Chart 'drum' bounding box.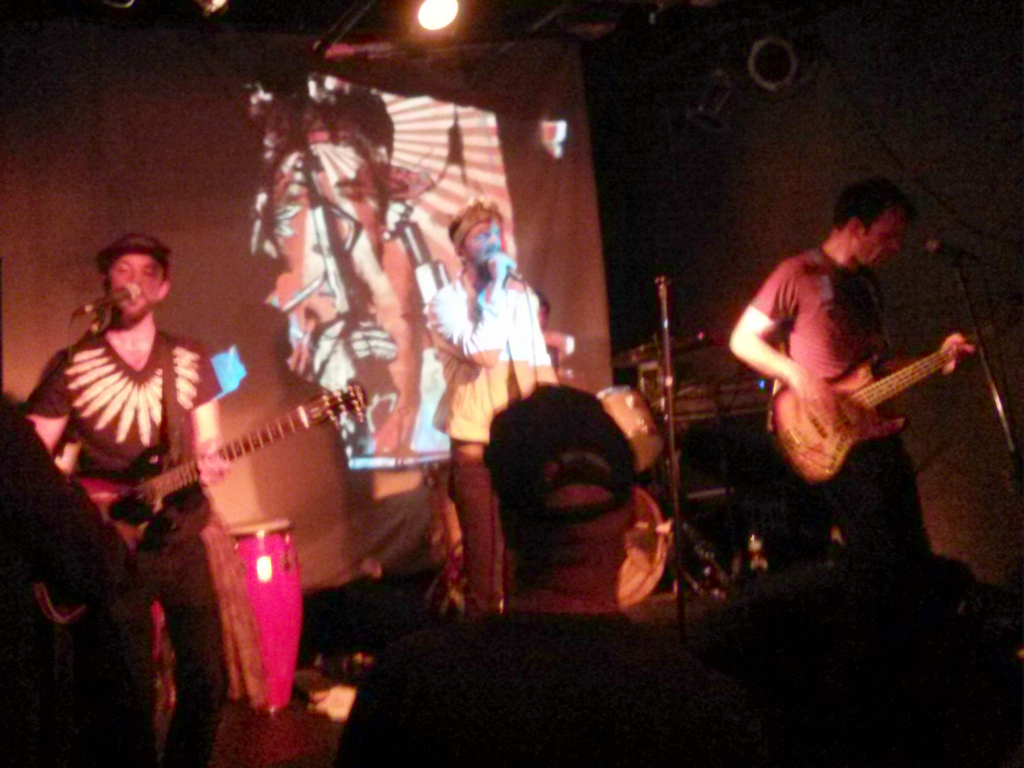
Charted: 597, 383, 664, 473.
